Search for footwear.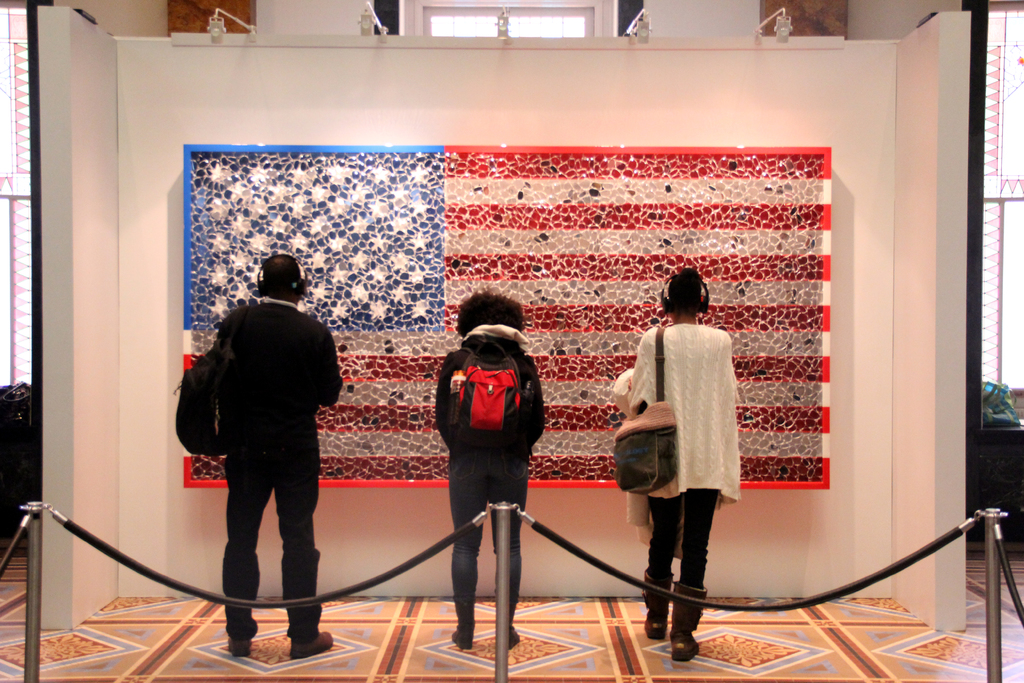
Found at 227, 637, 255, 661.
